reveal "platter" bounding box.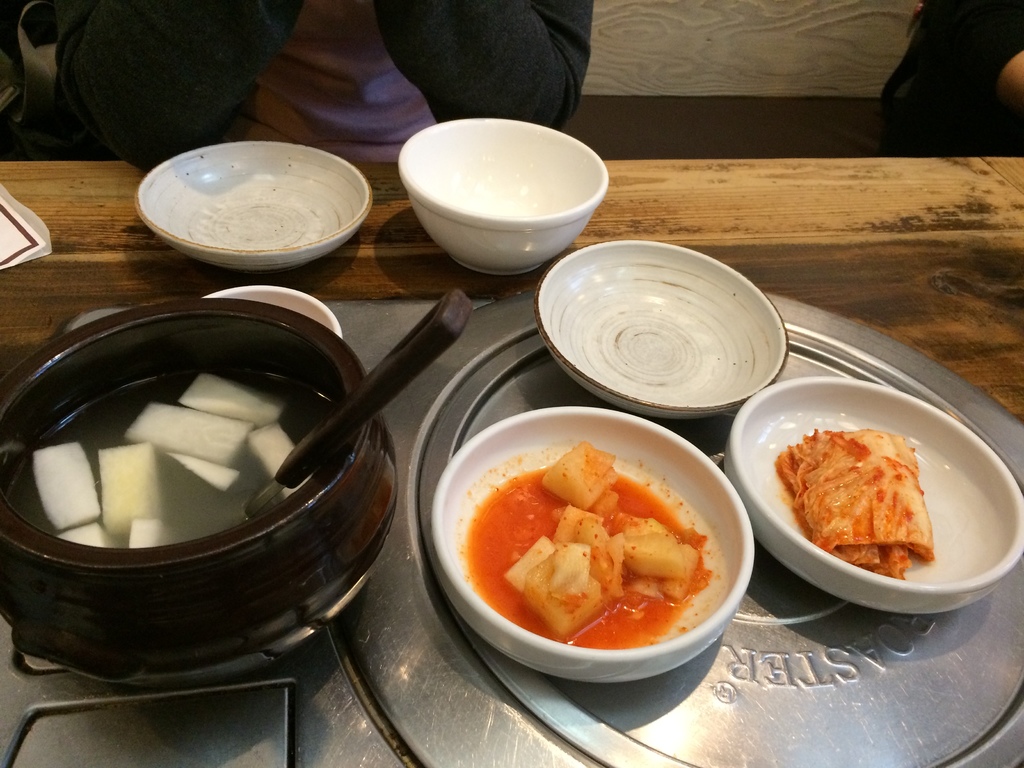
Revealed: bbox(133, 143, 371, 268).
